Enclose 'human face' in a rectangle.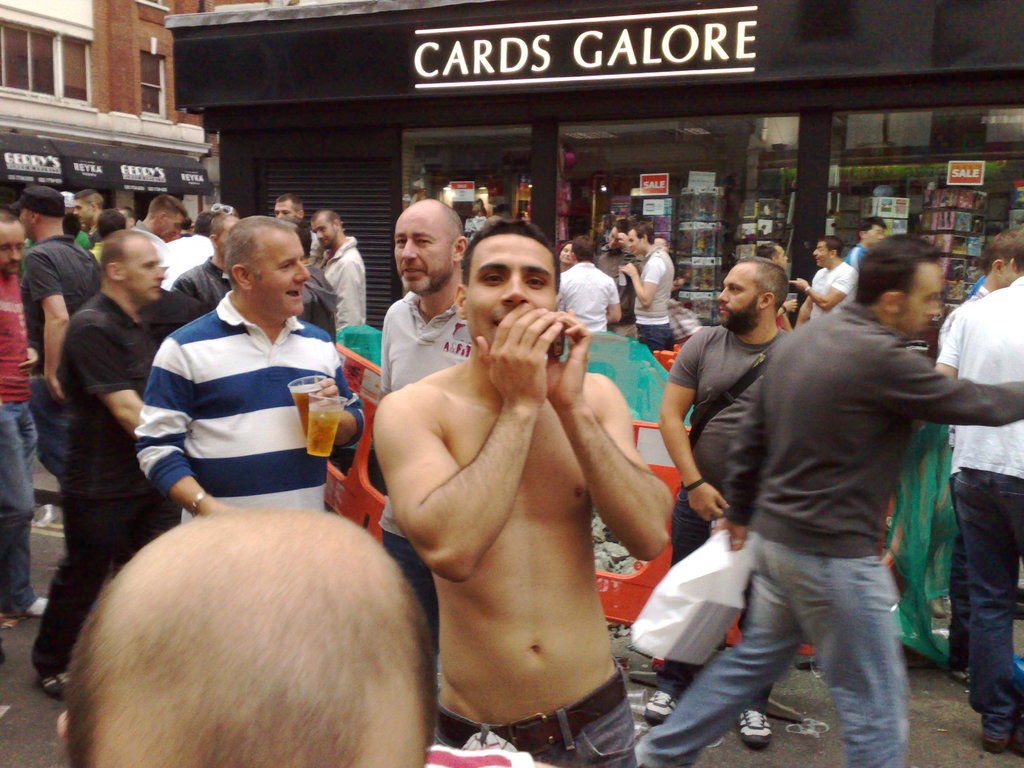
(left=627, top=228, right=642, bottom=254).
